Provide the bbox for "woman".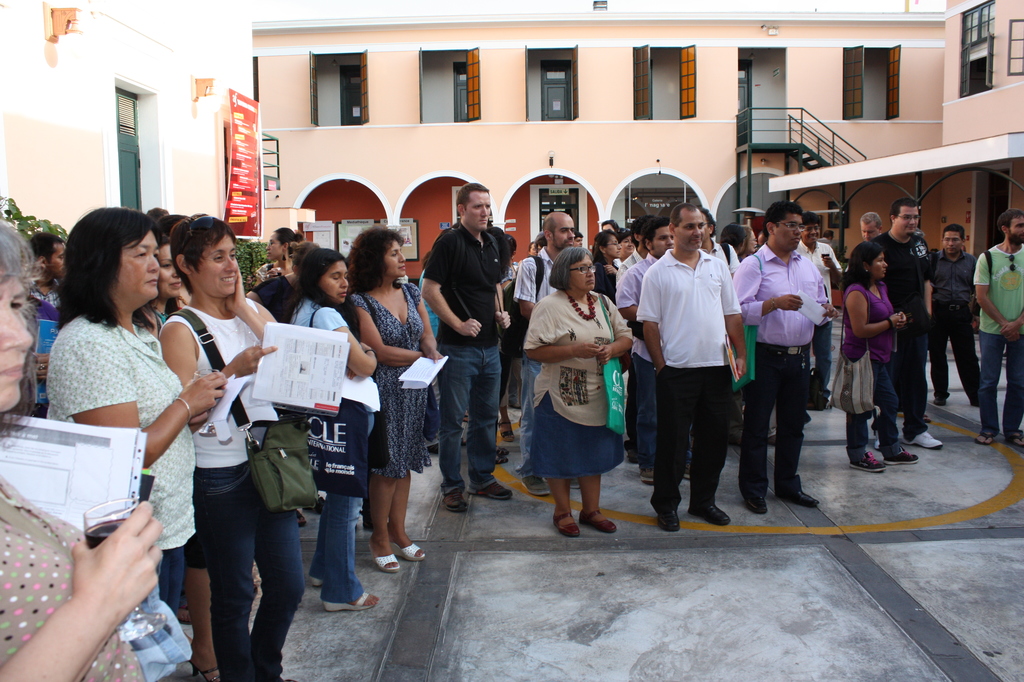
detection(343, 225, 441, 571).
